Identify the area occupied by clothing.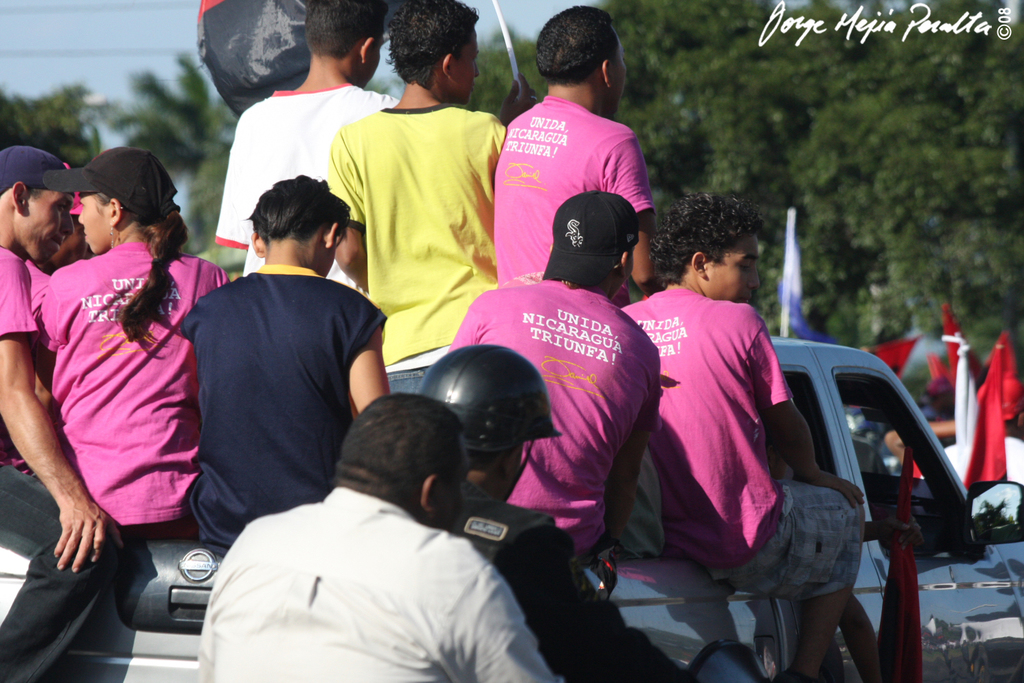
Area: <box>197,484,562,682</box>.
